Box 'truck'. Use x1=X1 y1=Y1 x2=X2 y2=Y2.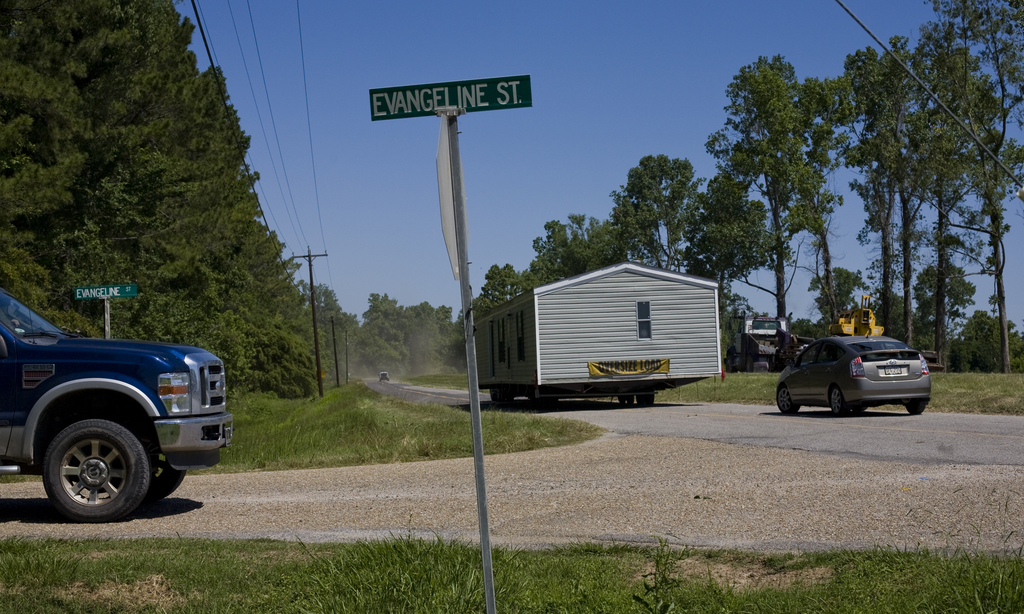
x1=725 y1=313 x2=799 y2=370.
